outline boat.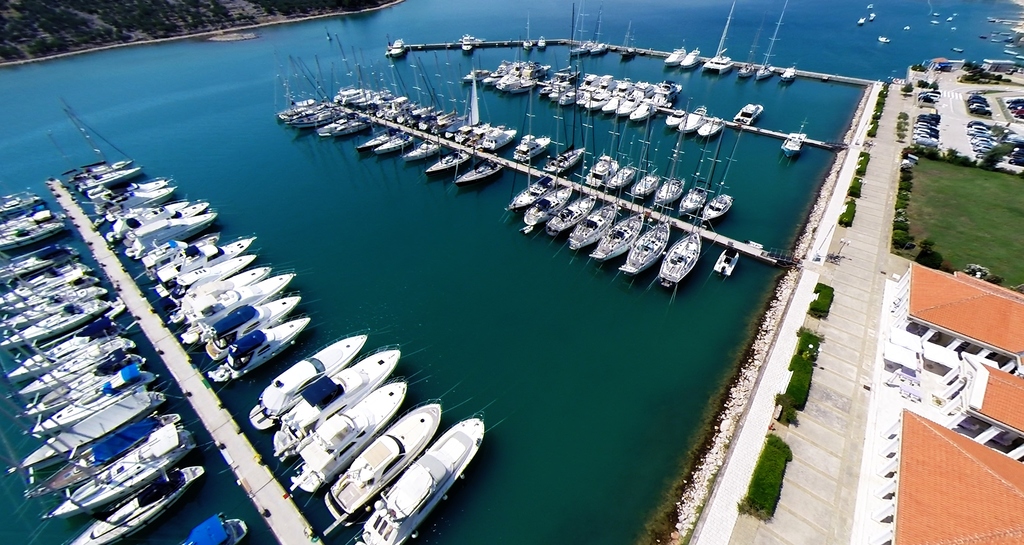
Outline: [x1=779, y1=114, x2=811, y2=162].
